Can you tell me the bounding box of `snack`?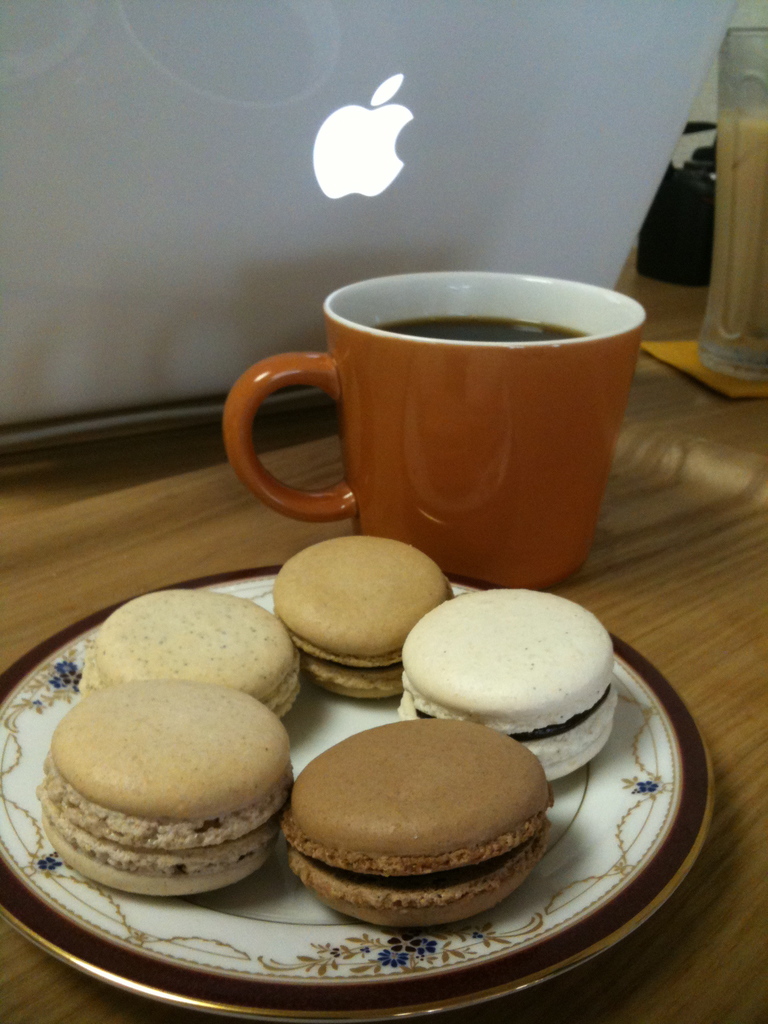
275,536,455,700.
